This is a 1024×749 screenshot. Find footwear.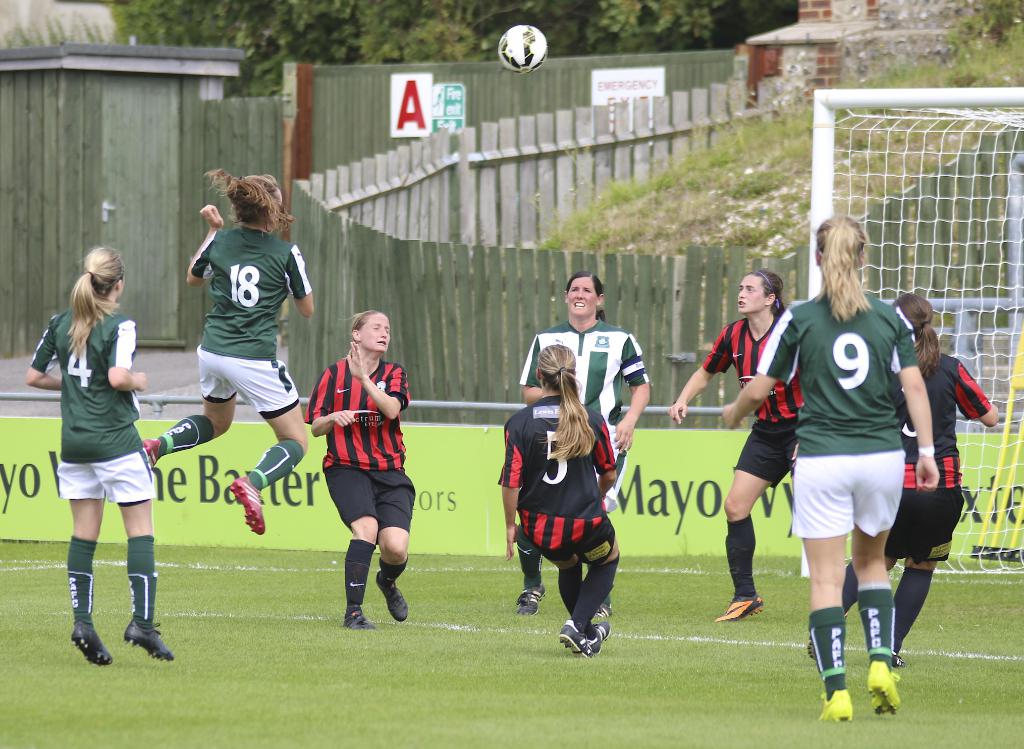
Bounding box: BBox(870, 656, 900, 718).
